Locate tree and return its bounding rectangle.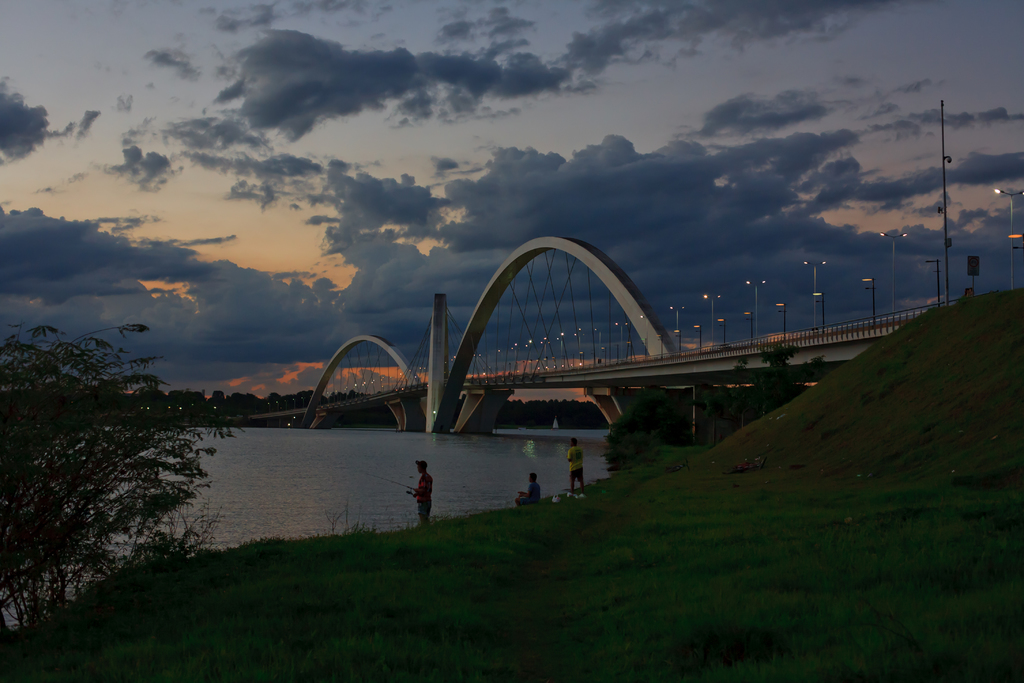
bbox=(714, 357, 749, 431).
